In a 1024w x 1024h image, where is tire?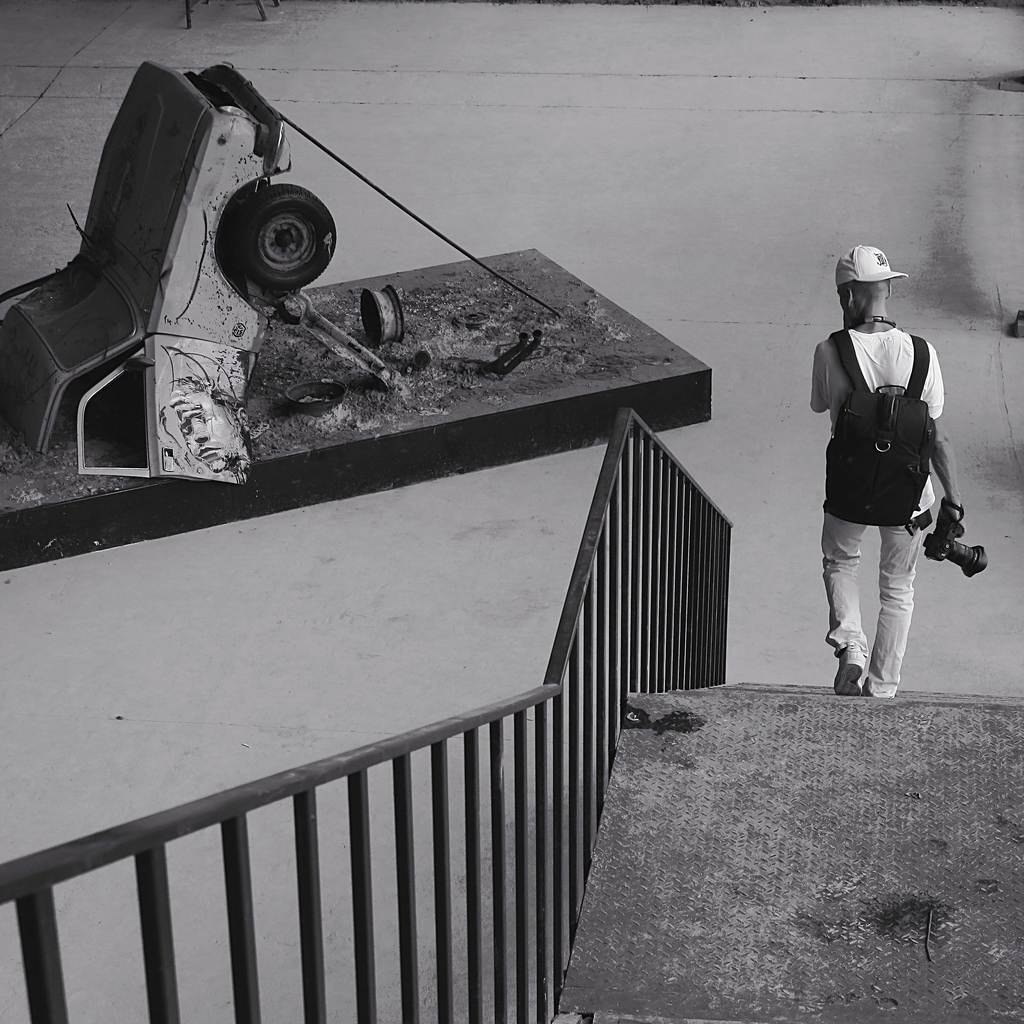
bbox=(236, 186, 332, 291).
